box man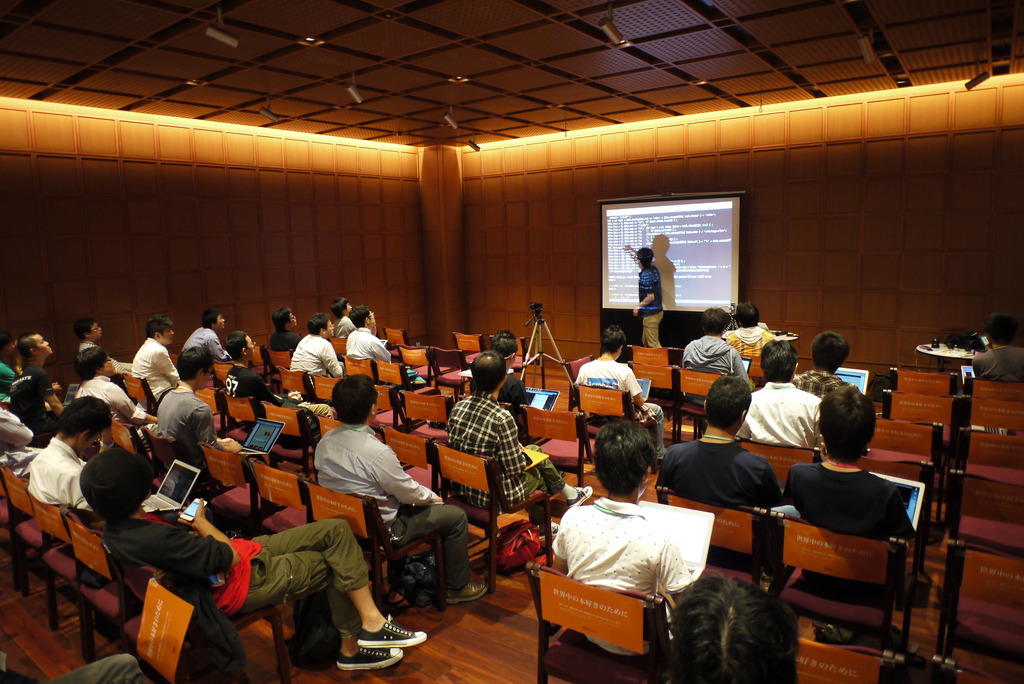
select_region(731, 336, 822, 453)
